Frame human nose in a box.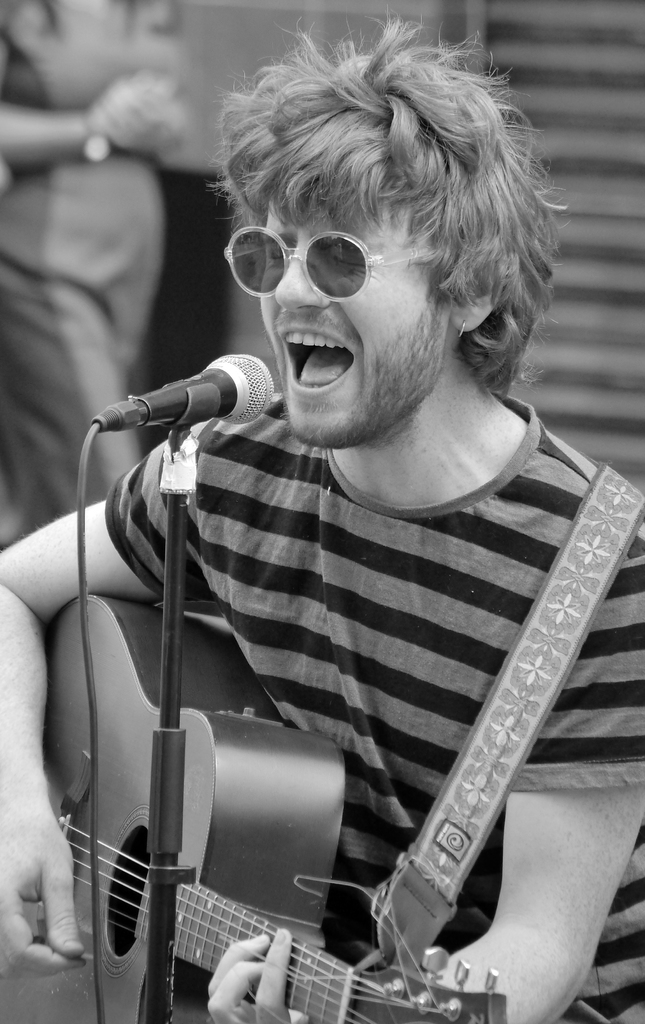
box(271, 236, 331, 312).
